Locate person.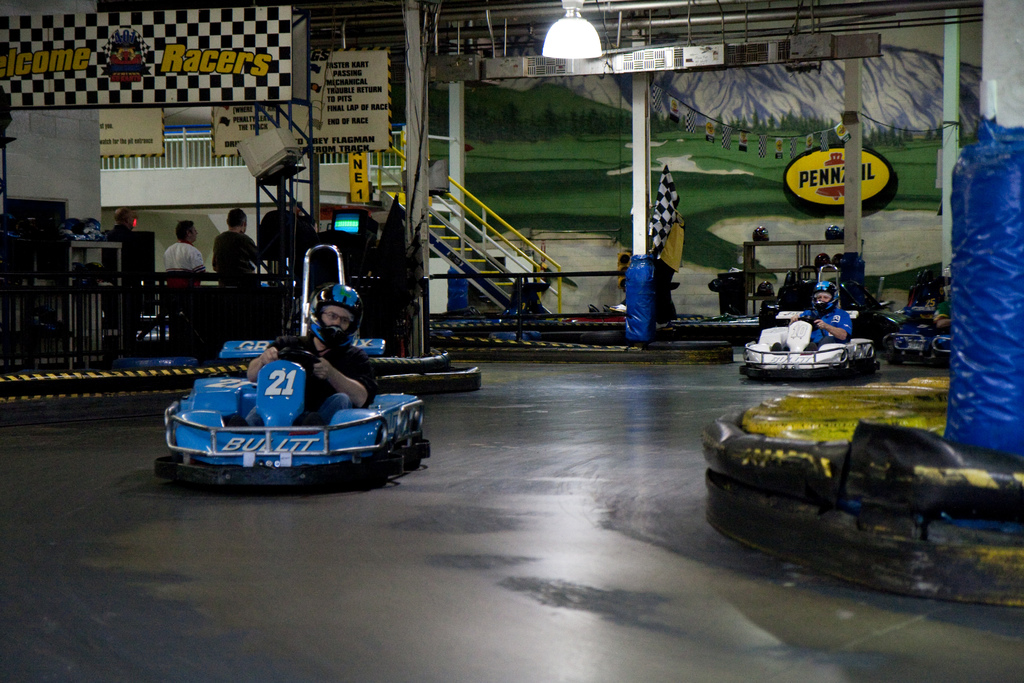
Bounding box: detection(106, 202, 141, 365).
